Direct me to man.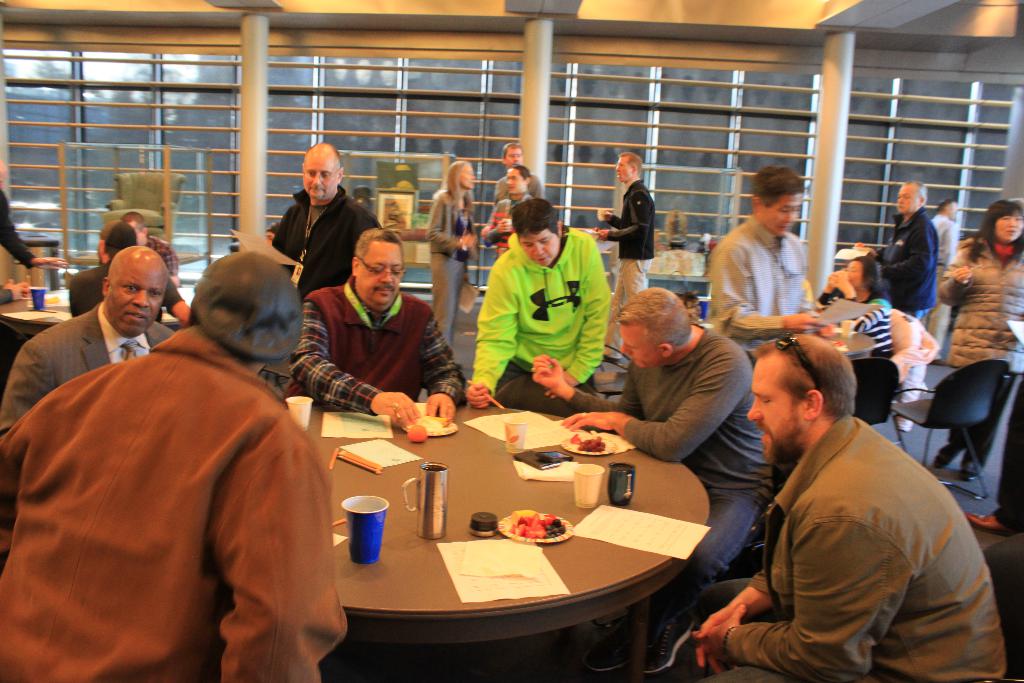
Direction: 122,211,181,287.
